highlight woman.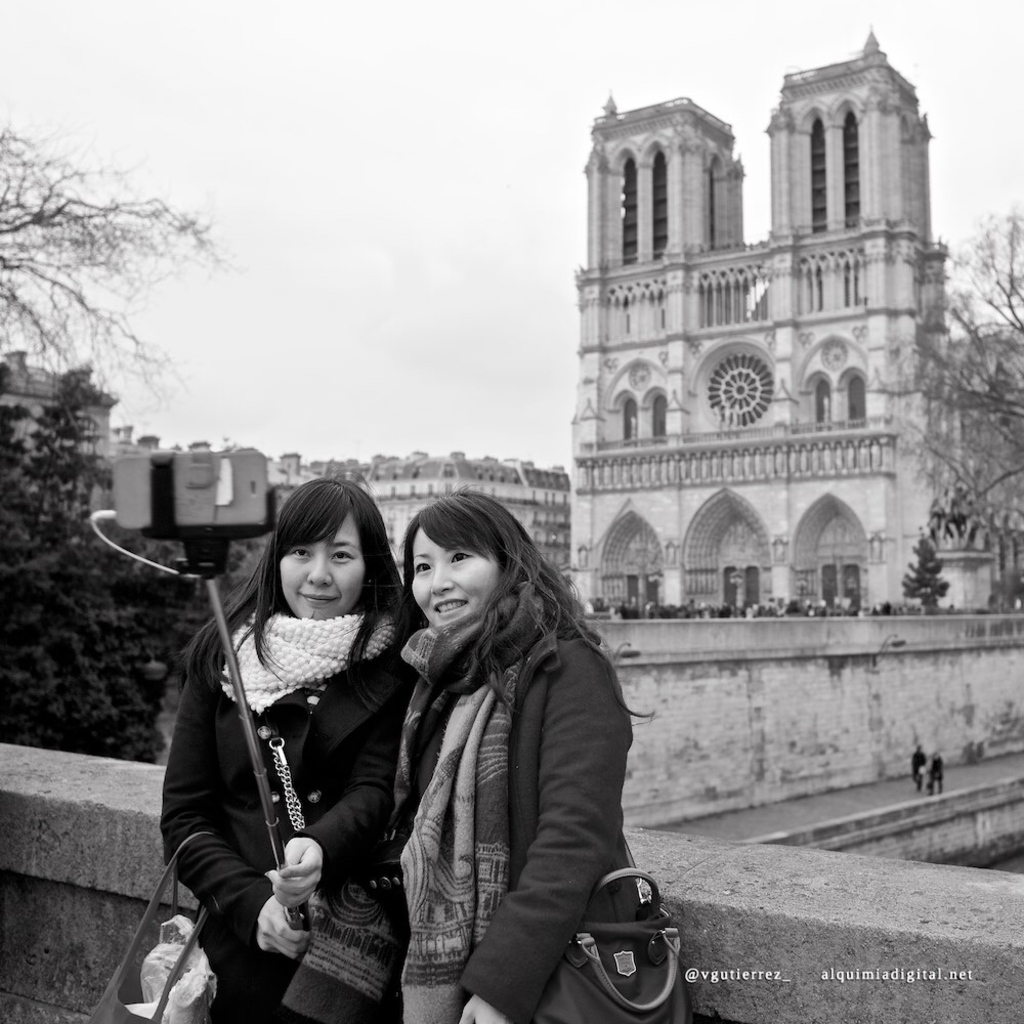
Highlighted region: <bbox>159, 475, 427, 1023</bbox>.
